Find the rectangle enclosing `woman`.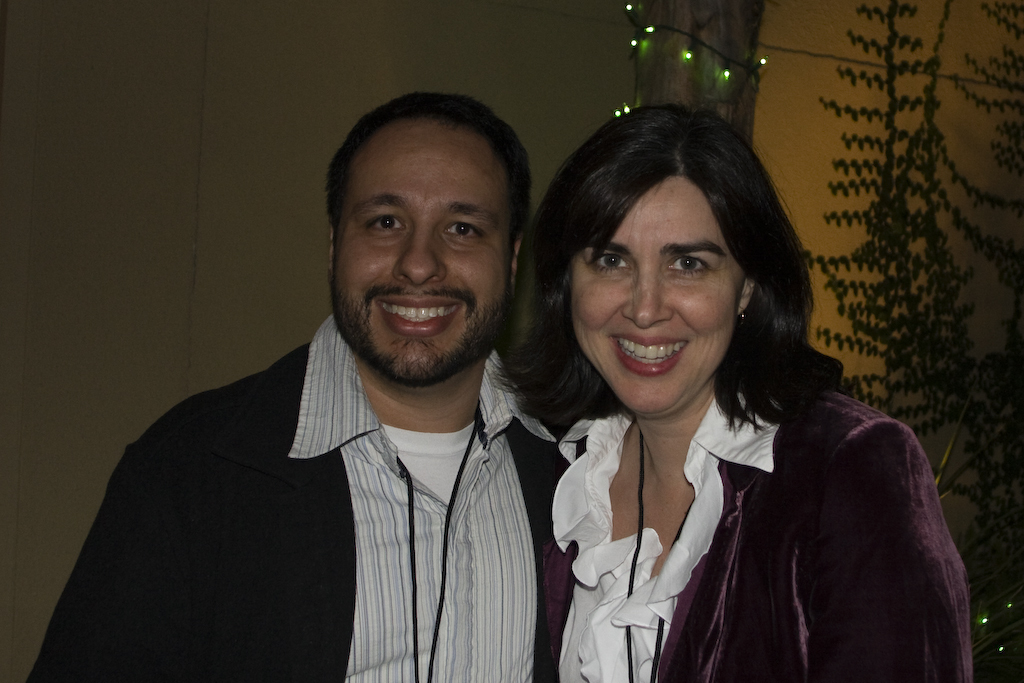
(x1=508, y1=123, x2=947, y2=682).
